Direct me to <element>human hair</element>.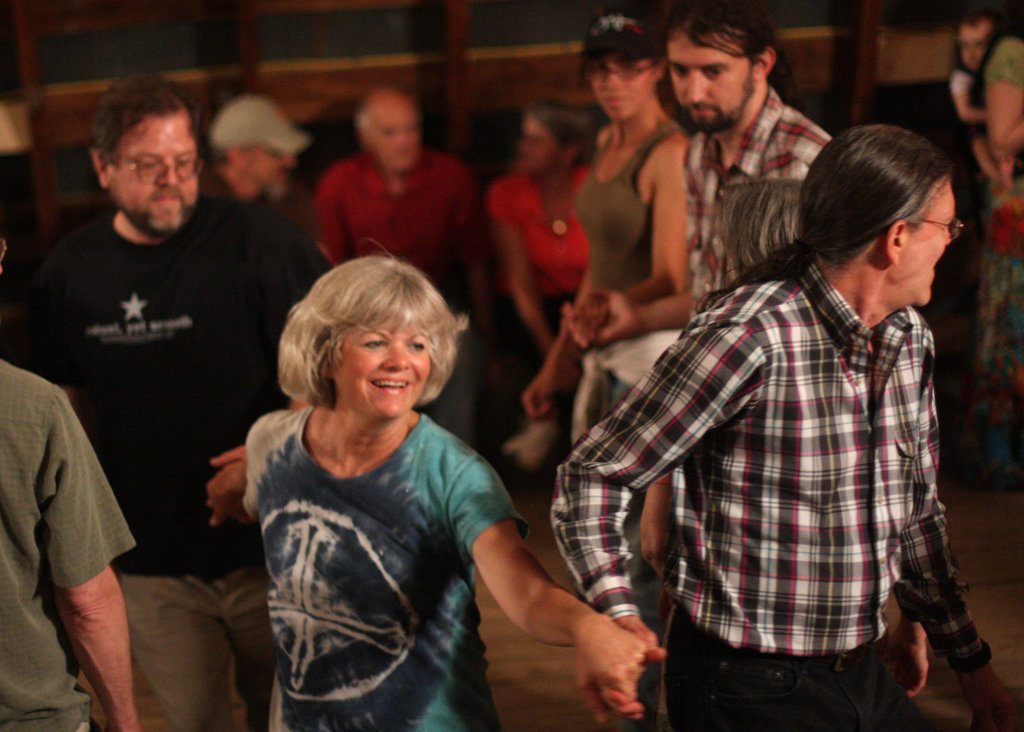
Direction: rect(284, 236, 465, 421).
